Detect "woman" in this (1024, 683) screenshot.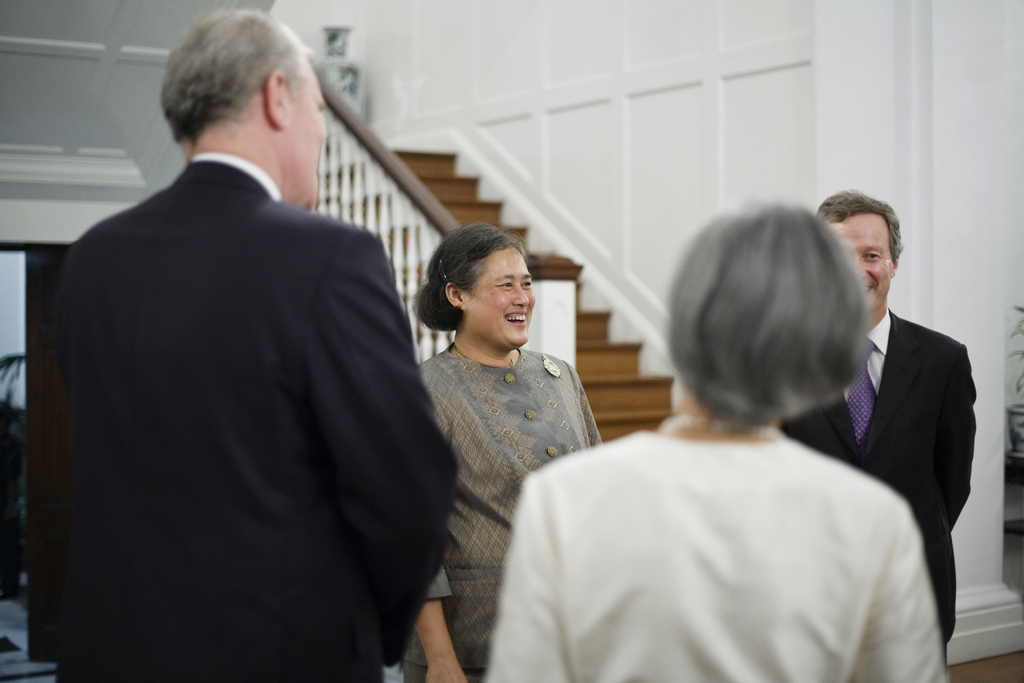
Detection: bbox=(479, 195, 948, 682).
